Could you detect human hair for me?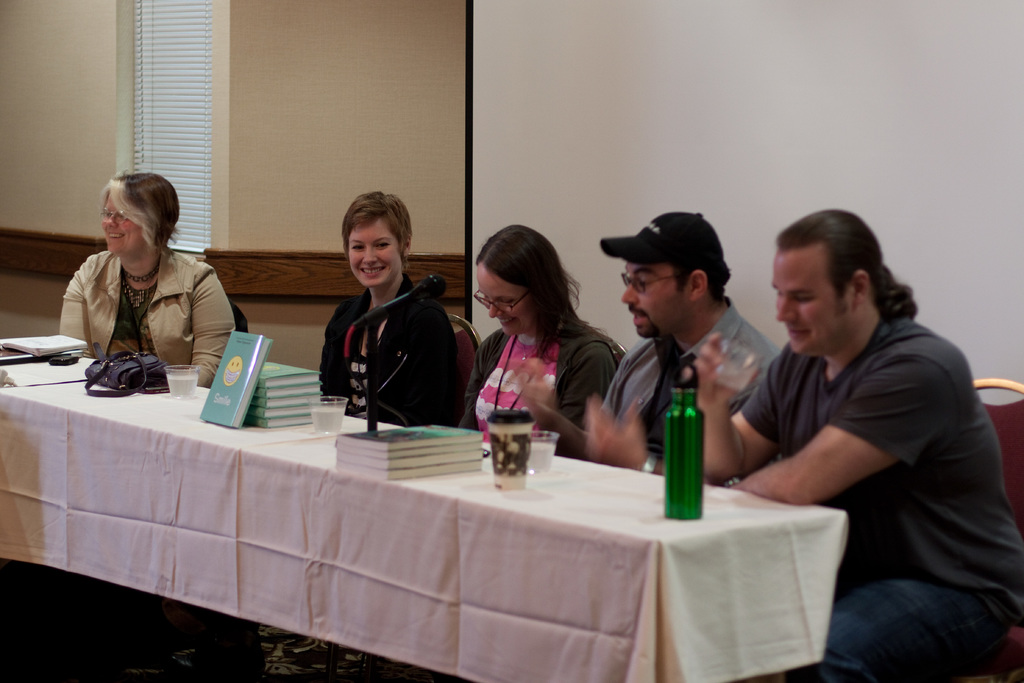
Detection result: bbox=[339, 190, 414, 268].
